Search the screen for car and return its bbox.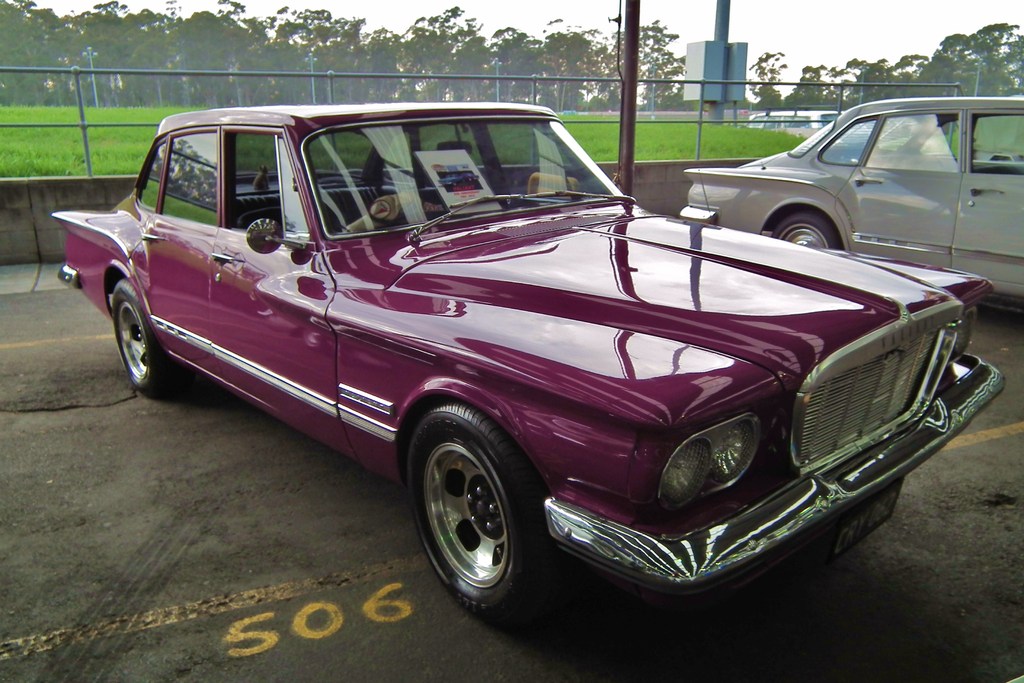
Found: Rect(54, 101, 1005, 622).
